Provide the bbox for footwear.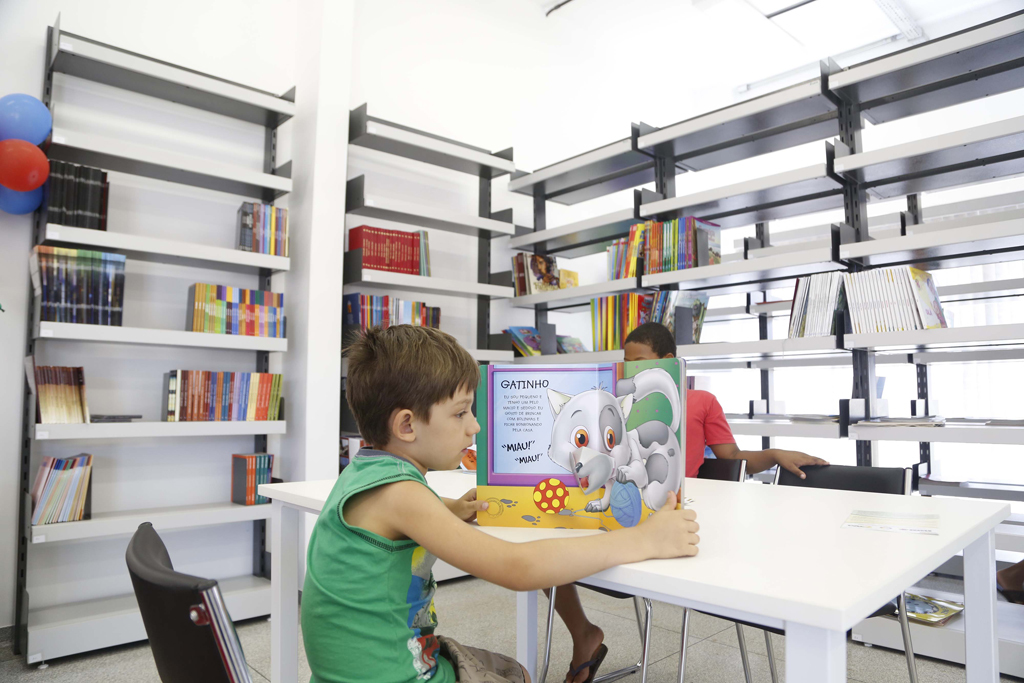
l=563, t=639, r=604, b=682.
